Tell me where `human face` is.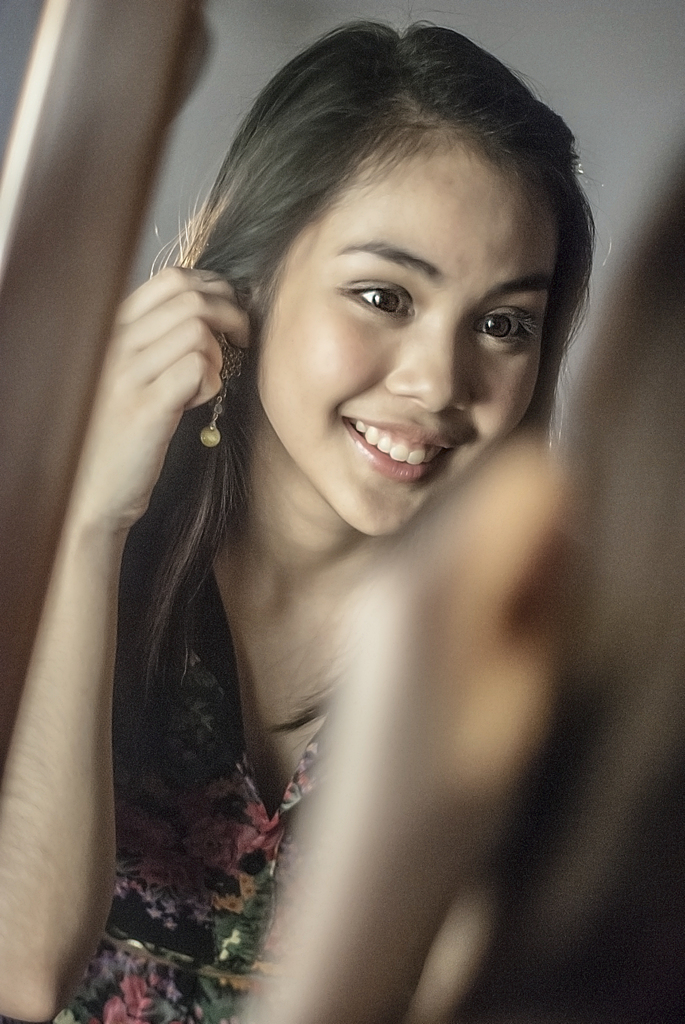
`human face` is at BBox(251, 125, 550, 536).
